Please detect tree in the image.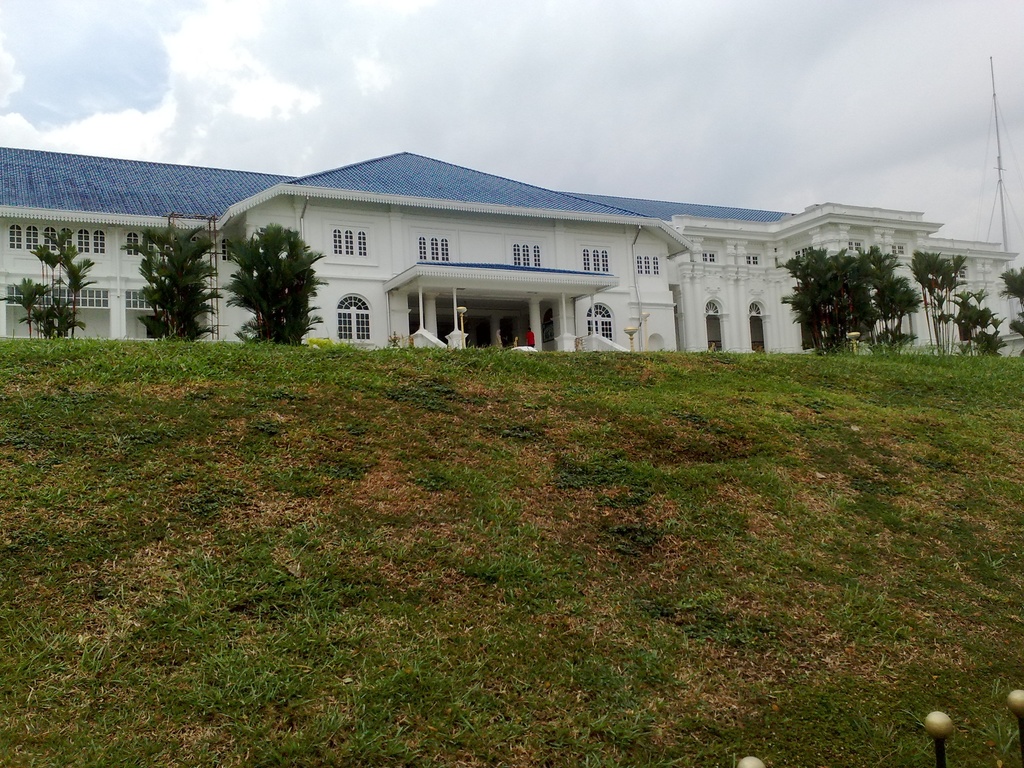
[918,252,959,349].
